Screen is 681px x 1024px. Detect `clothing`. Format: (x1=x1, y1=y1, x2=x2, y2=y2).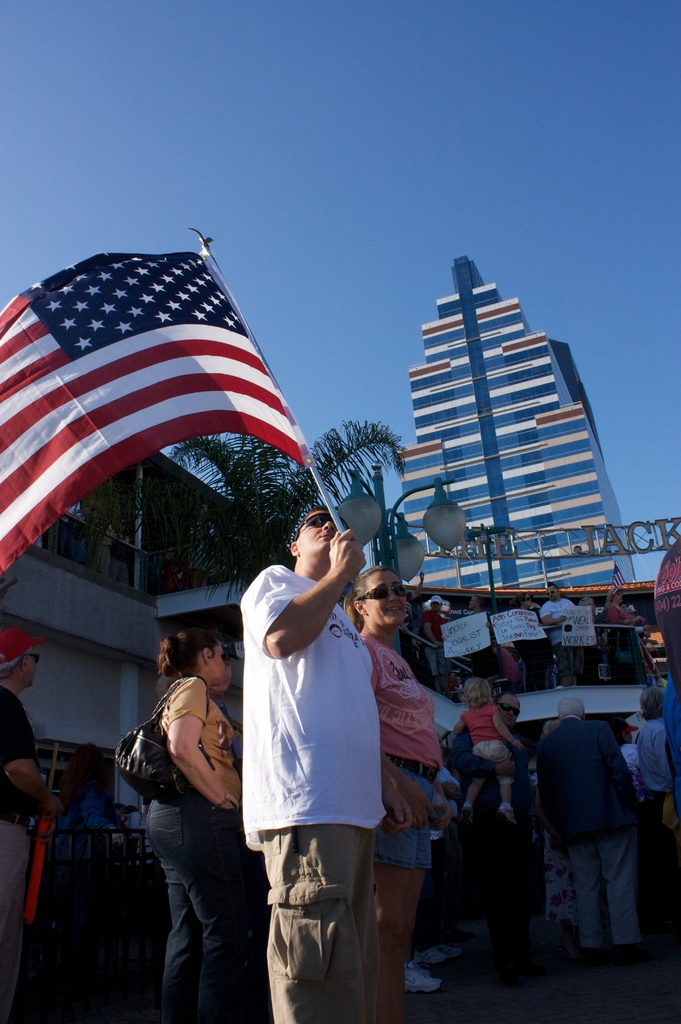
(x1=459, y1=708, x2=504, y2=813).
